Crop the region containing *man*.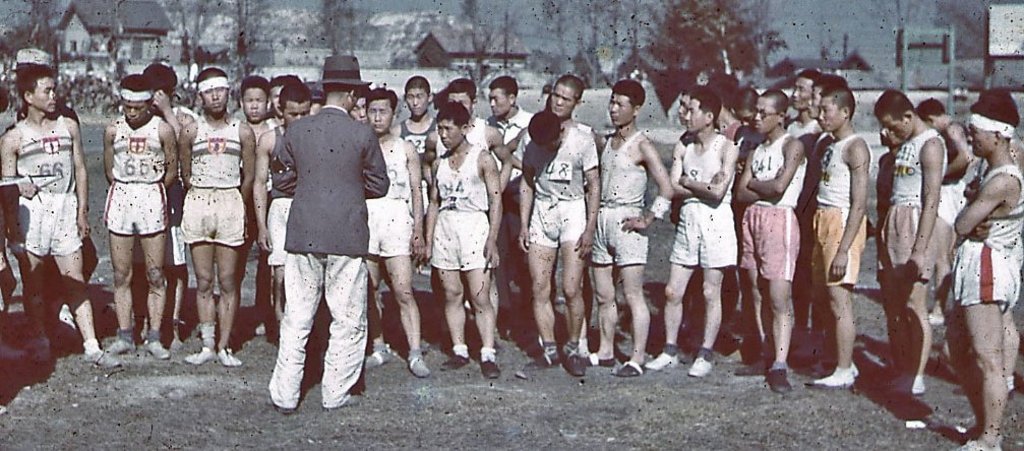
Crop region: (x1=253, y1=83, x2=303, y2=316).
